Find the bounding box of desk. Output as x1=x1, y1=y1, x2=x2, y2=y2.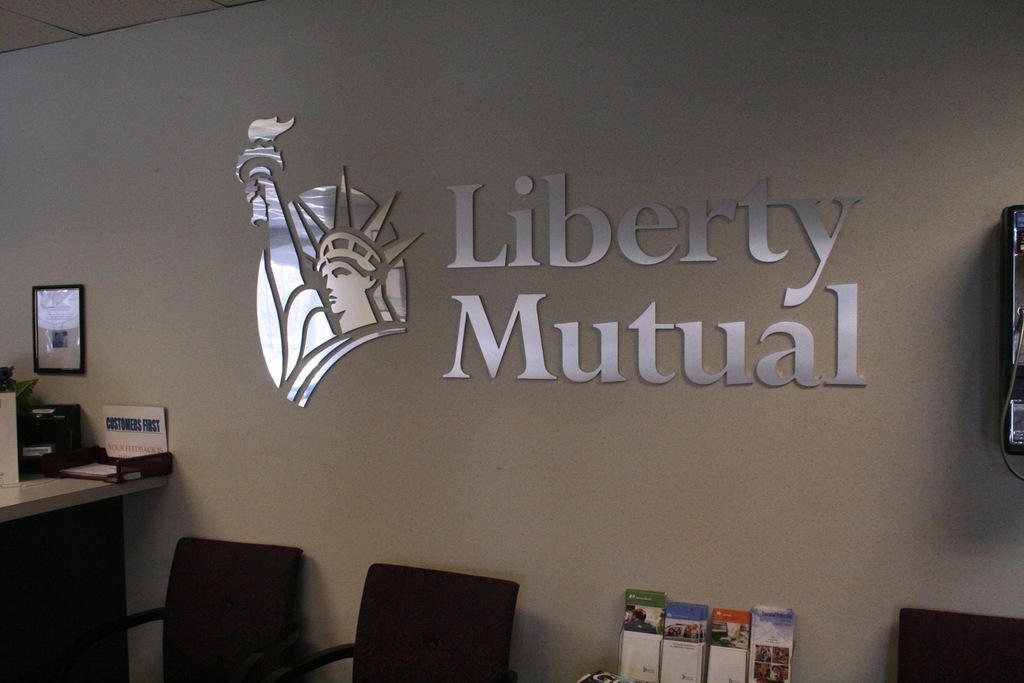
x1=0, y1=382, x2=182, y2=675.
